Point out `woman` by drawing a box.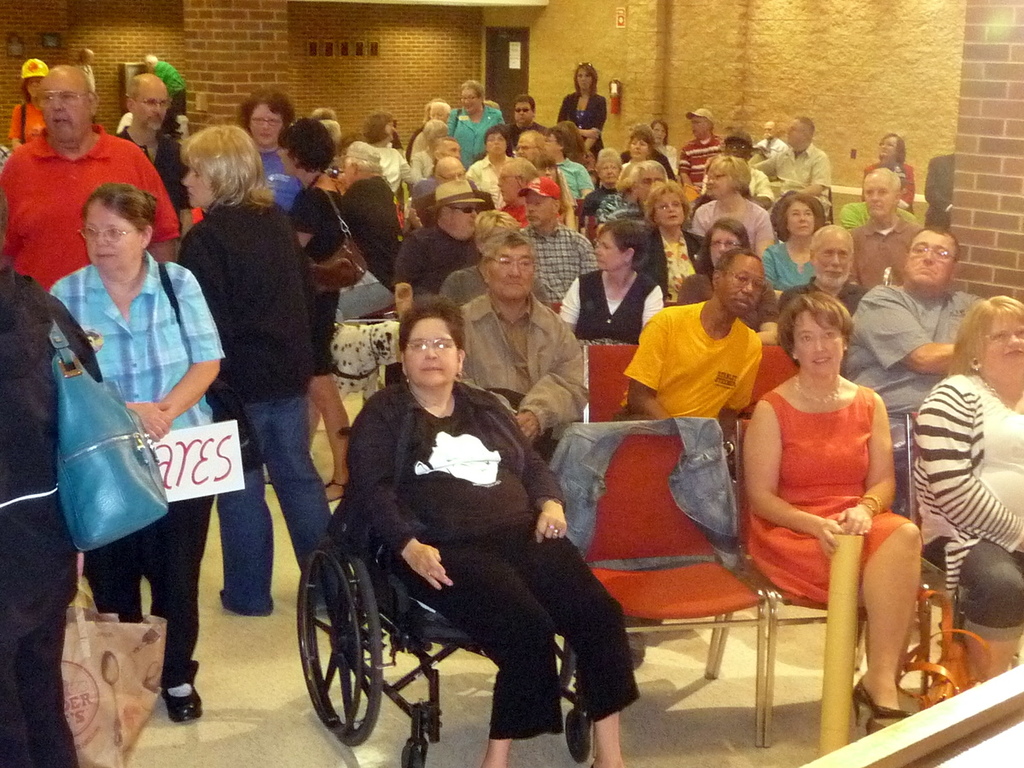
x1=692, y1=151, x2=775, y2=253.
